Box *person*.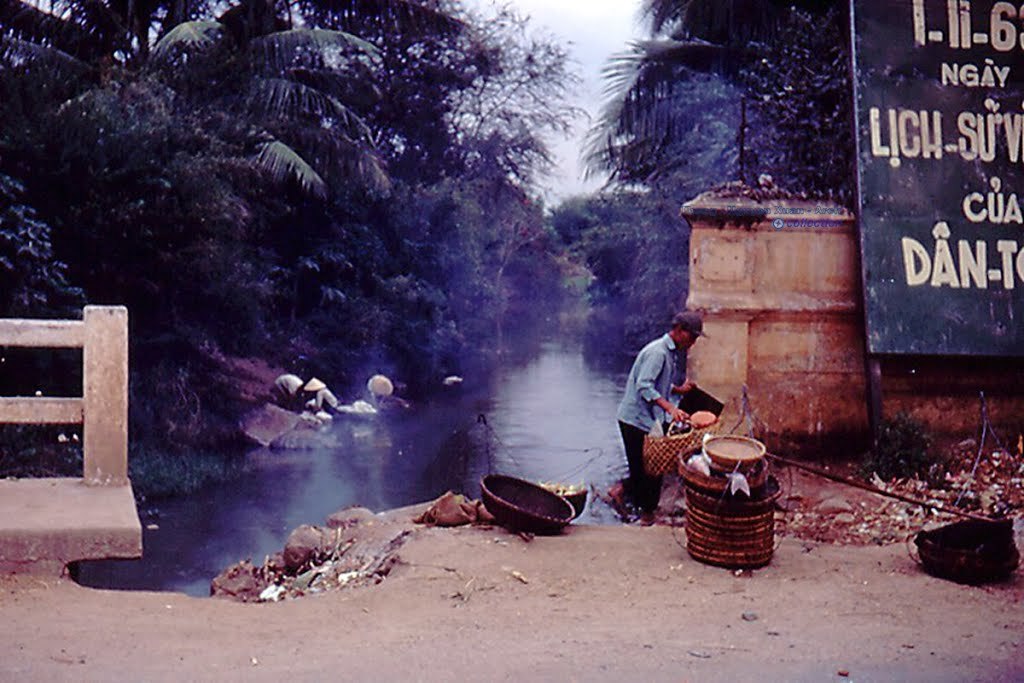
(left=633, top=306, right=717, bottom=499).
